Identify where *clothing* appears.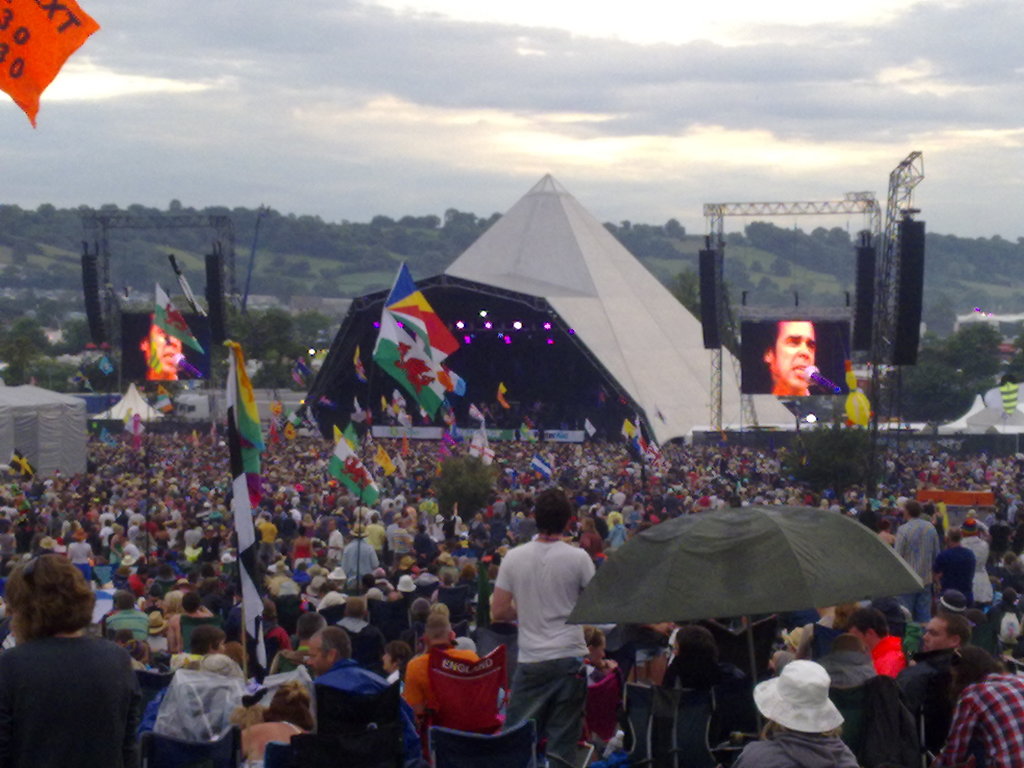
Appears at box=[0, 600, 131, 762].
